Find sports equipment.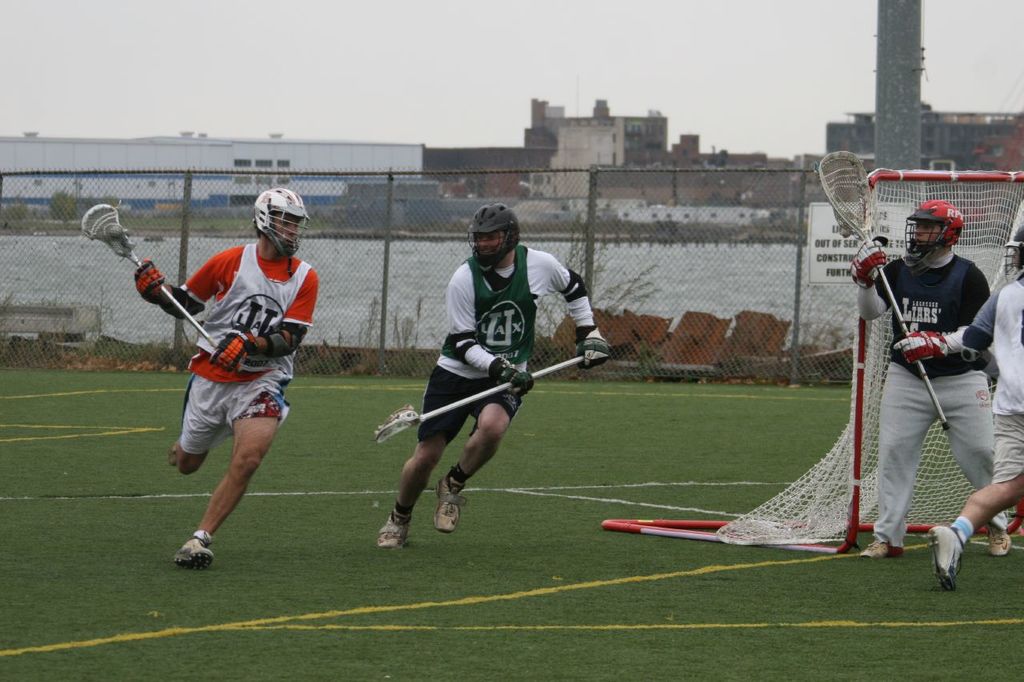
<bbox>904, 201, 963, 273</bbox>.
